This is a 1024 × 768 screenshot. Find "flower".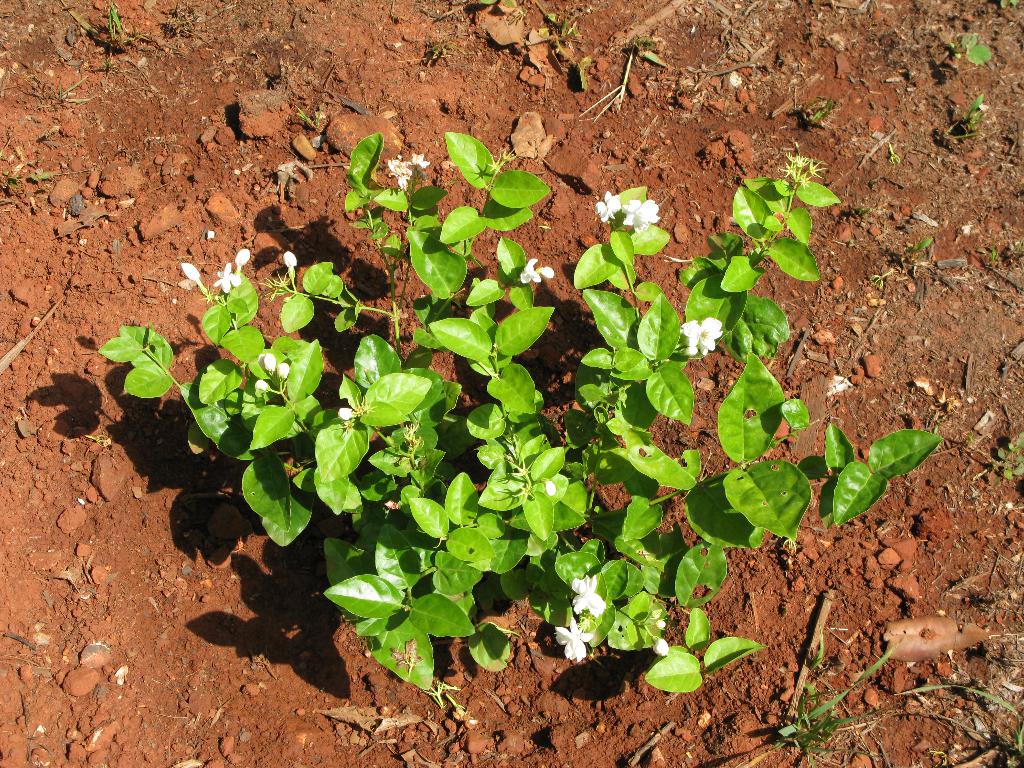
Bounding box: <bbox>520, 255, 551, 285</bbox>.
